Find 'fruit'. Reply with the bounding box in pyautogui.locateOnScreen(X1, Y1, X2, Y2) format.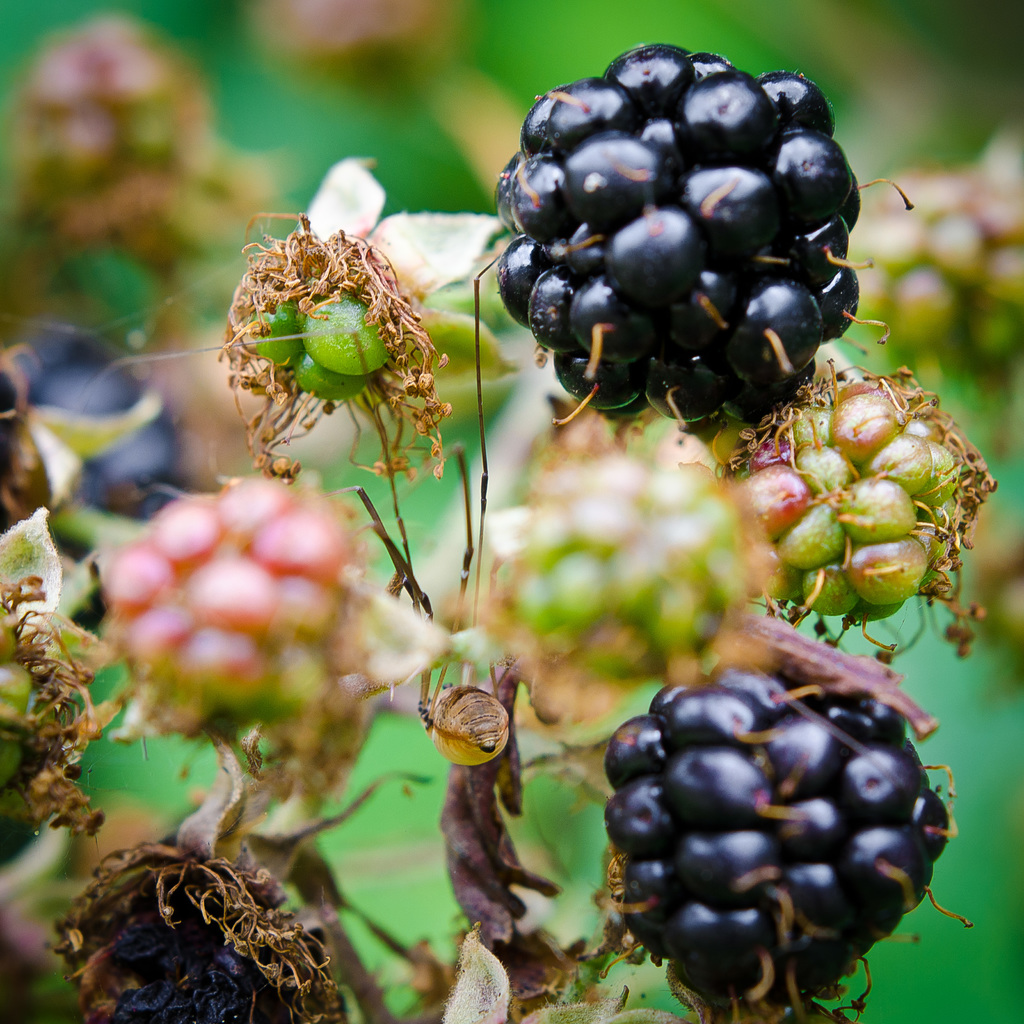
pyautogui.locateOnScreen(605, 668, 958, 1007).
